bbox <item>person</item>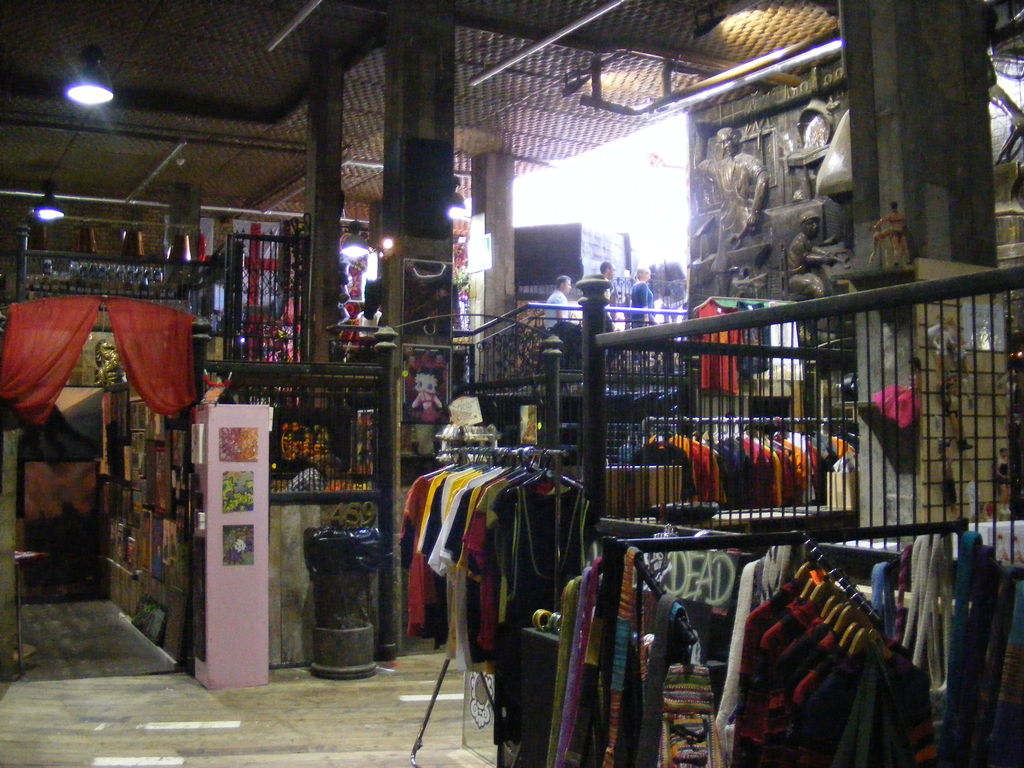
Rect(406, 349, 416, 370)
